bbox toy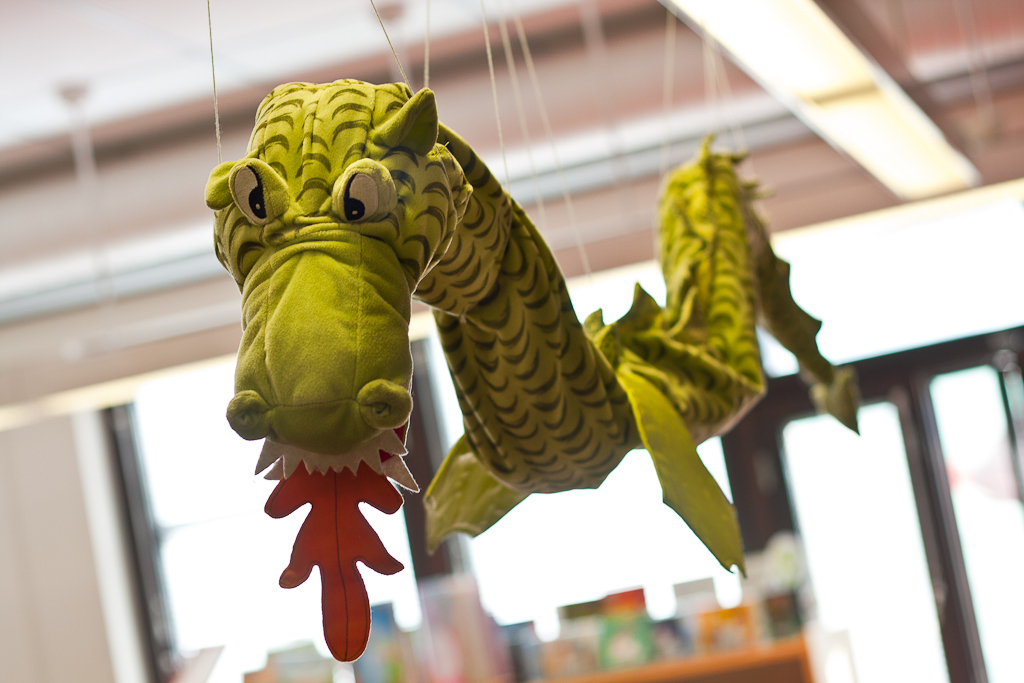
[x1=229, y1=94, x2=787, y2=632]
